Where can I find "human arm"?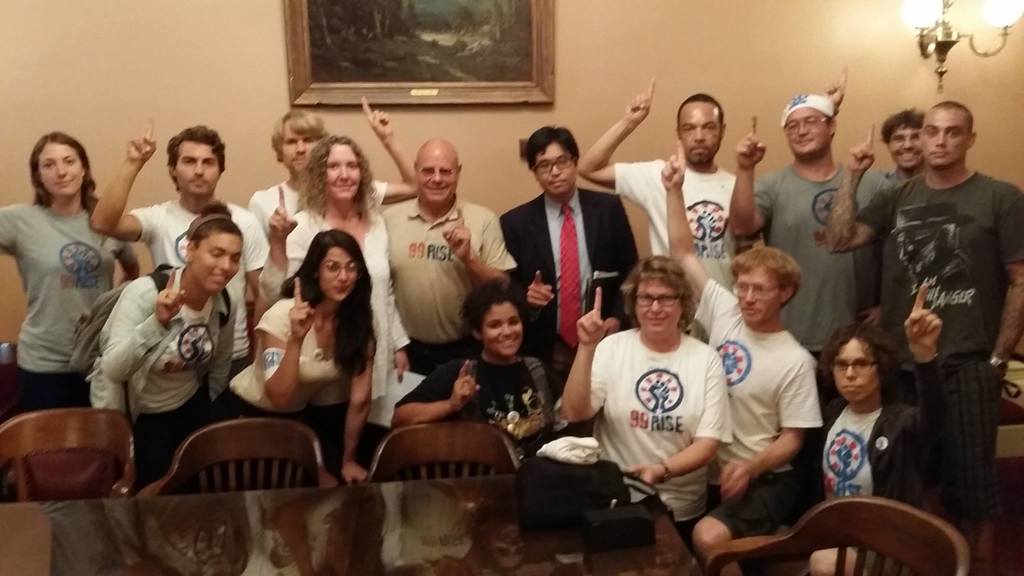
You can find it at crop(905, 280, 955, 471).
